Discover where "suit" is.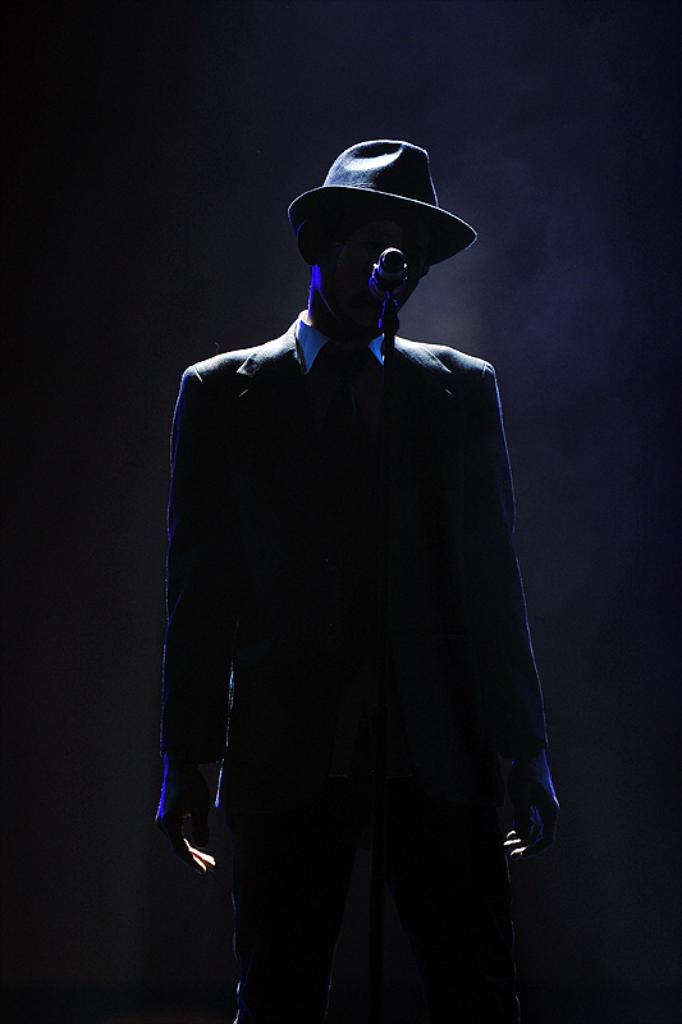
Discovered at detection(161, 242, 541, 979).
